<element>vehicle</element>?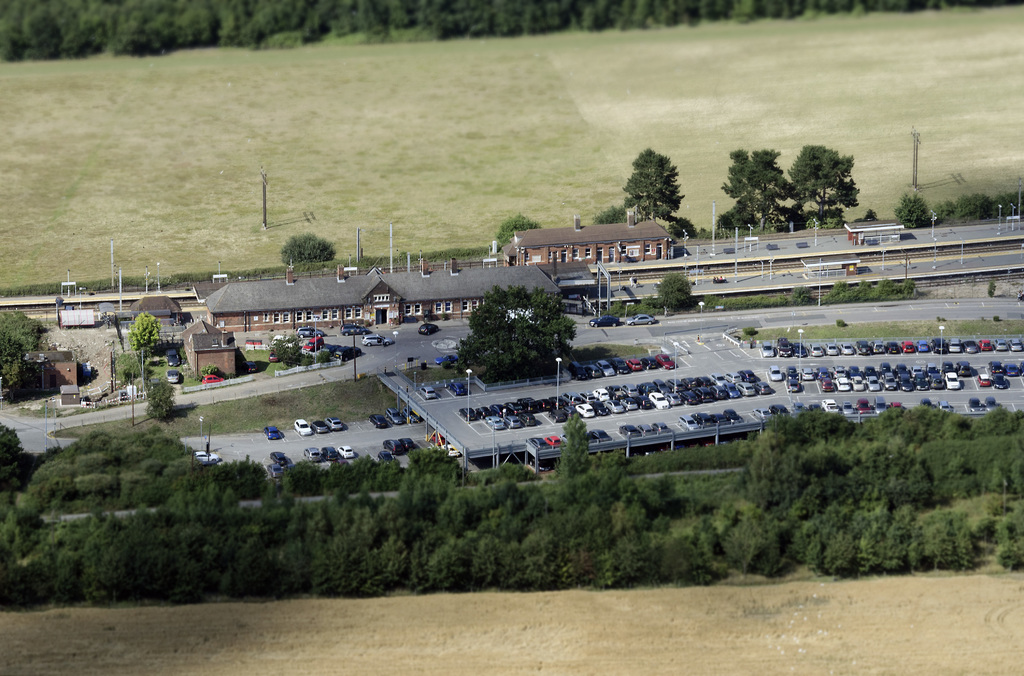
bbox=(263, 424, 281, 440)
